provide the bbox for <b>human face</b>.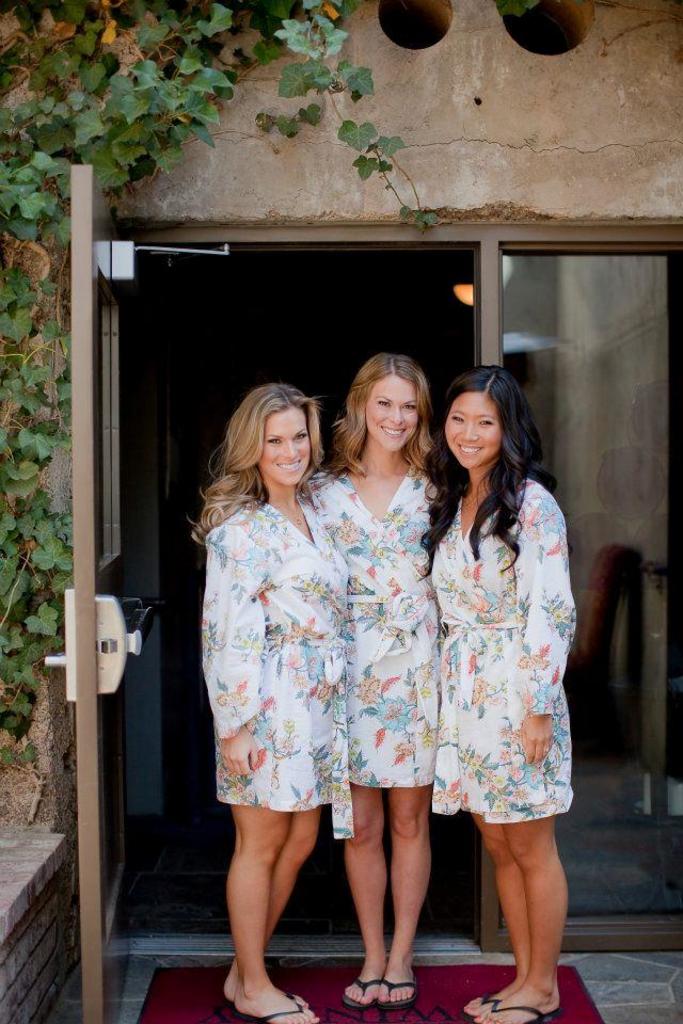
(x1=444, y1=397, x2=504, y2=466).
